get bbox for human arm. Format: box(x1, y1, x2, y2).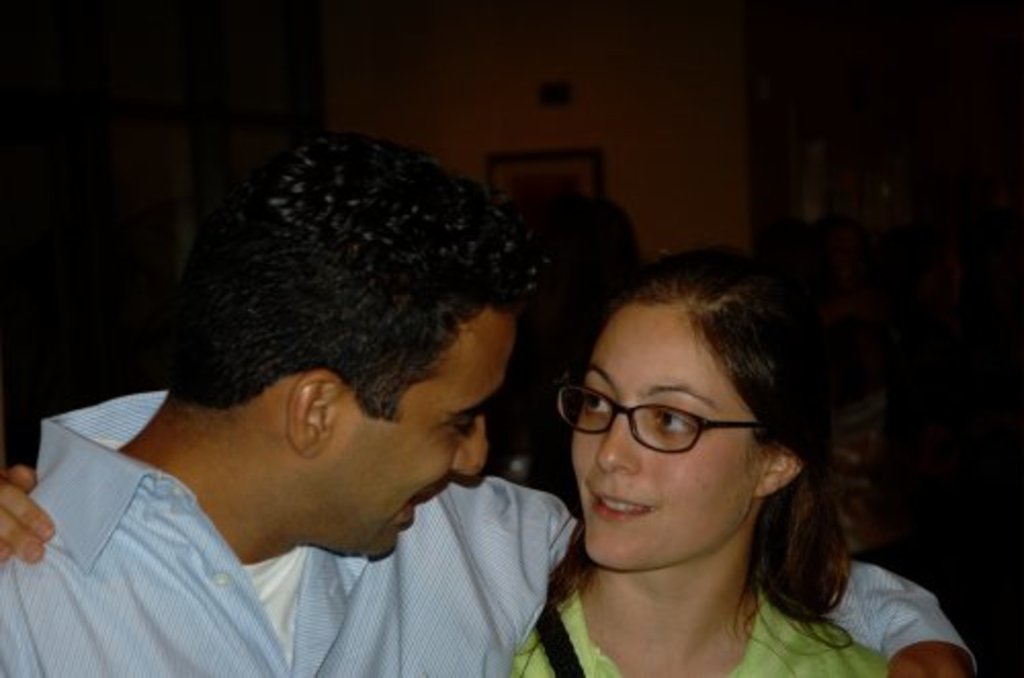
box(0, 453, 59, 559).
